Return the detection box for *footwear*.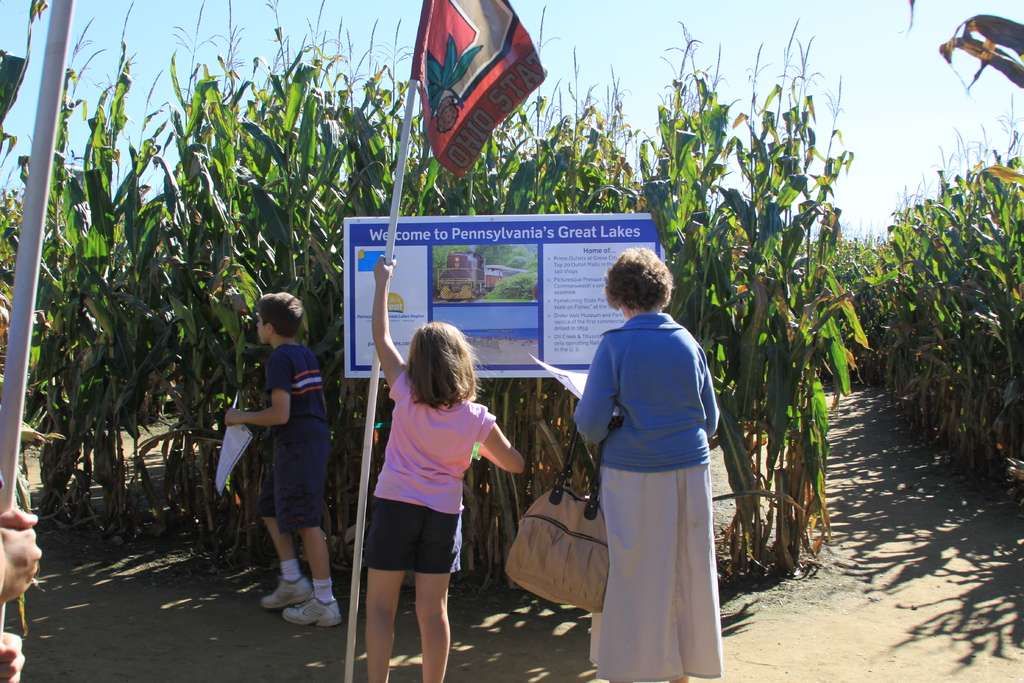
bbox=[257, 577, 314, 609].
